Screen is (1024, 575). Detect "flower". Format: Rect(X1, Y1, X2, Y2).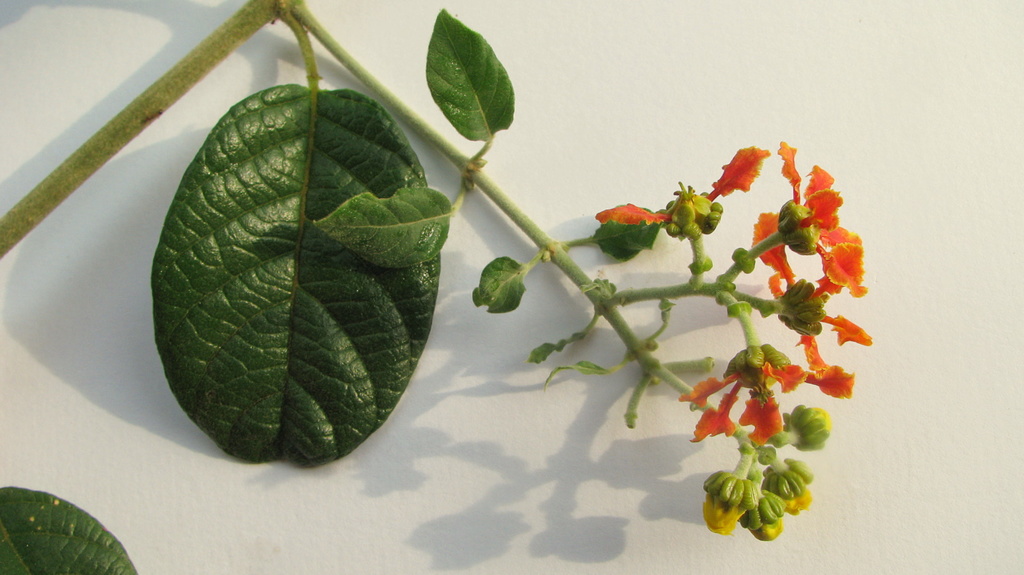
Rect(809, 240, 859, 303).
